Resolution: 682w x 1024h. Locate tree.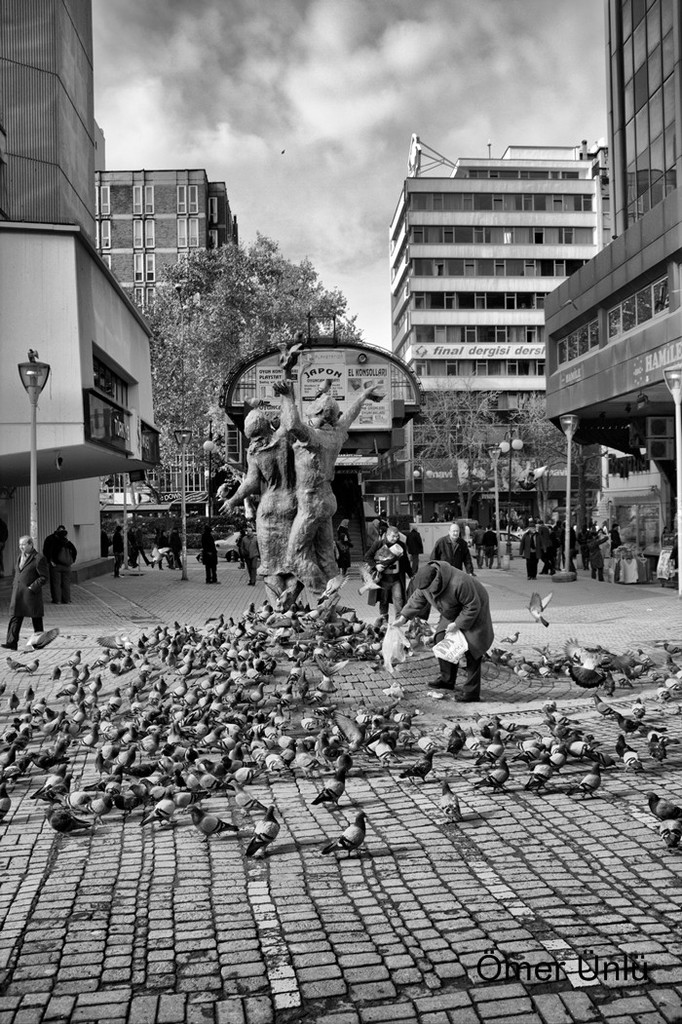
x1=513 y1=391 x2=606 y2=545.
